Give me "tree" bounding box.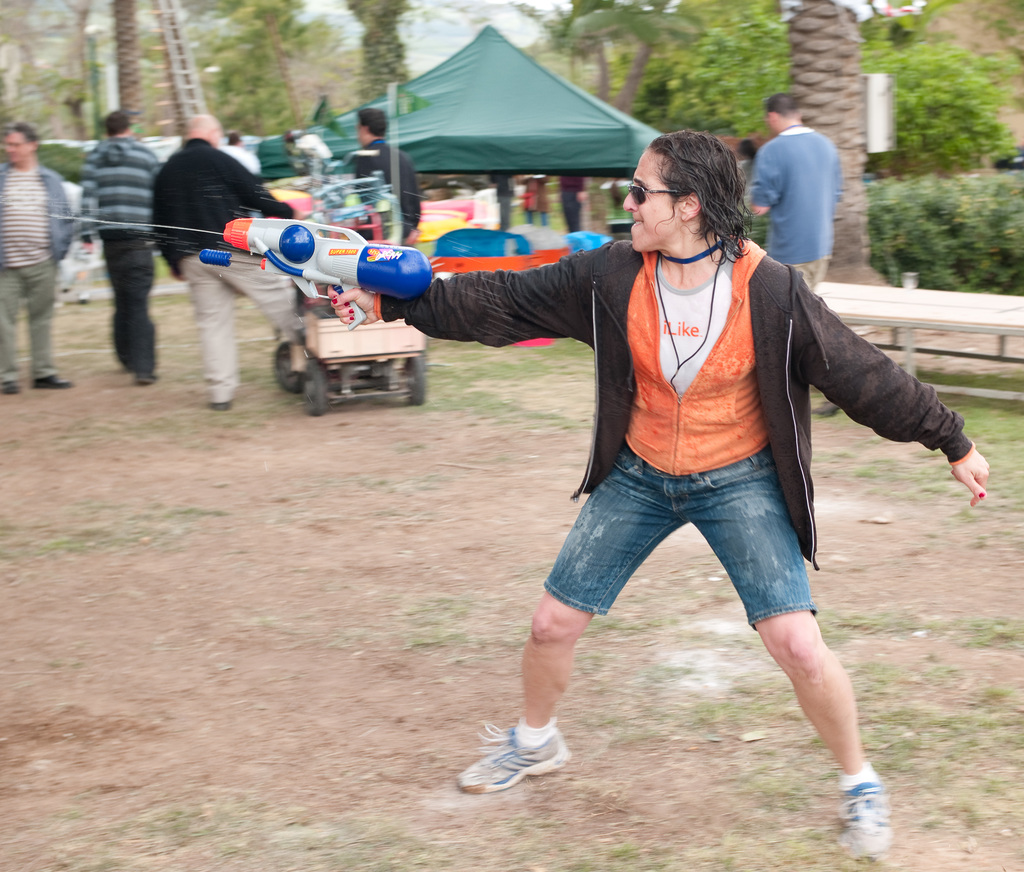
<region>575, 1, 685, 136</region>.
